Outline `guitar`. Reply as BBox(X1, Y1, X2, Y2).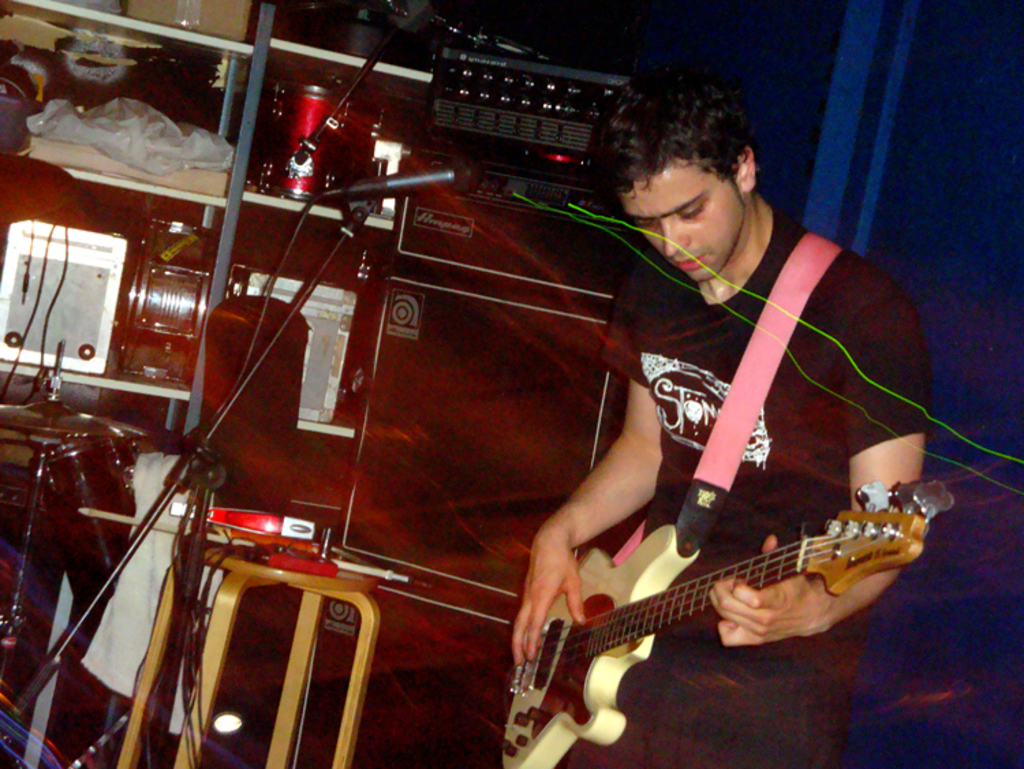
BBox(500, 477, 953, 768).
